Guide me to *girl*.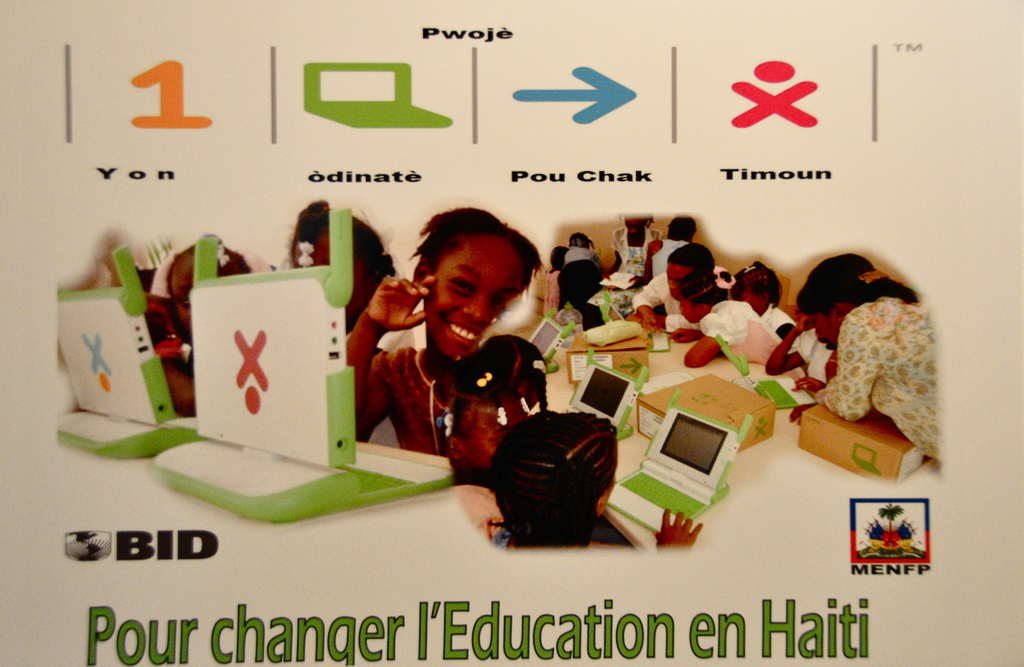
Guidance: BBox(437, 406, 712, 563).
